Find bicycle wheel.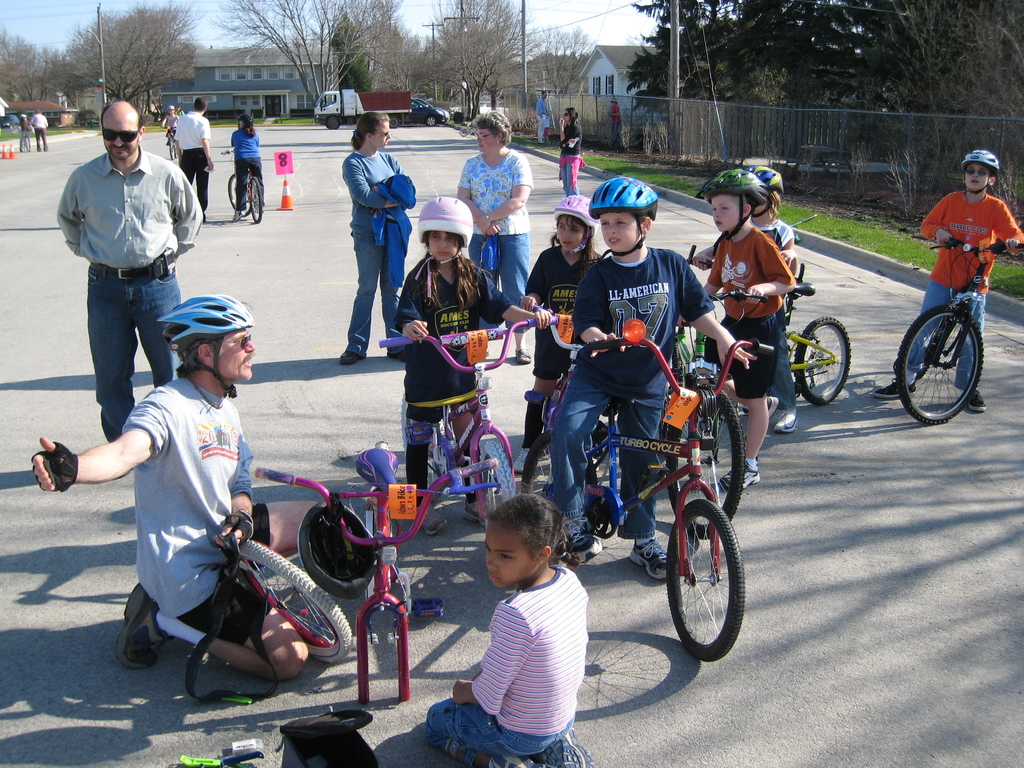
pyautogui.locateOnScreen(521, 429, 593, 557).
